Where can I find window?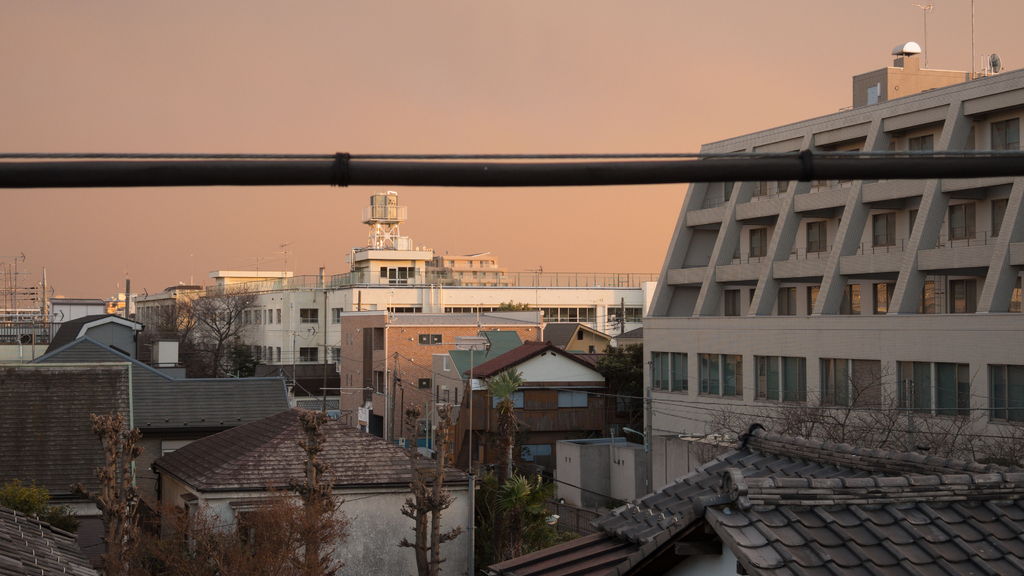
You can find it at (298,309,319,323).
